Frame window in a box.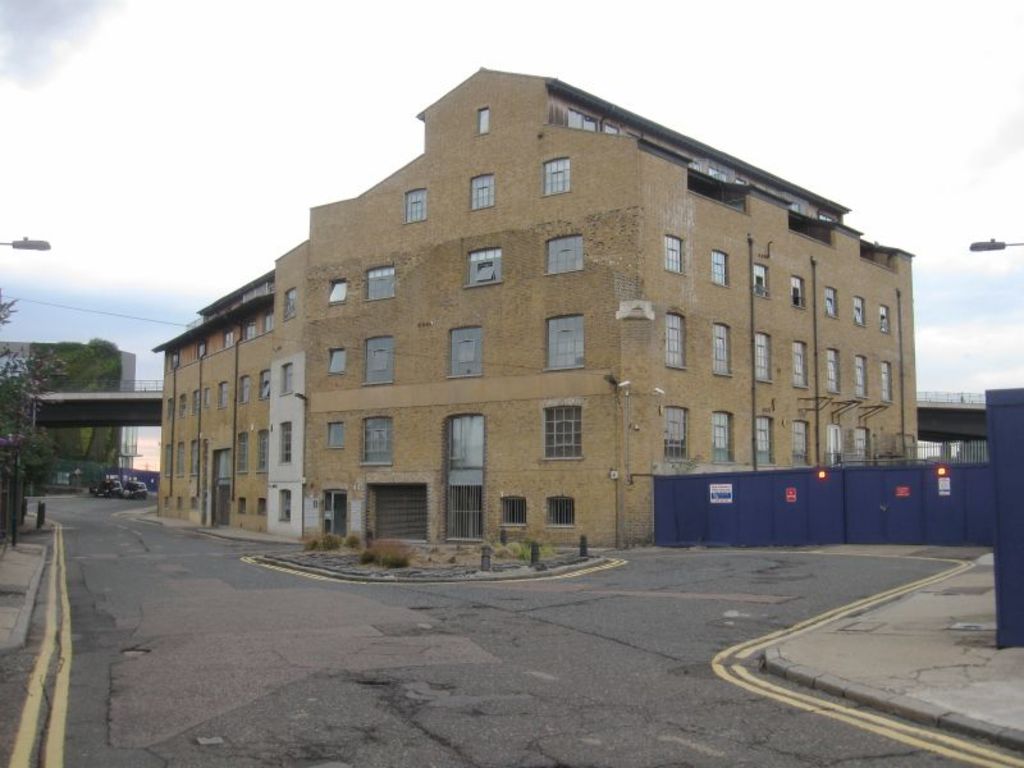
(left=360, top=332, right=399, bottom=388).
